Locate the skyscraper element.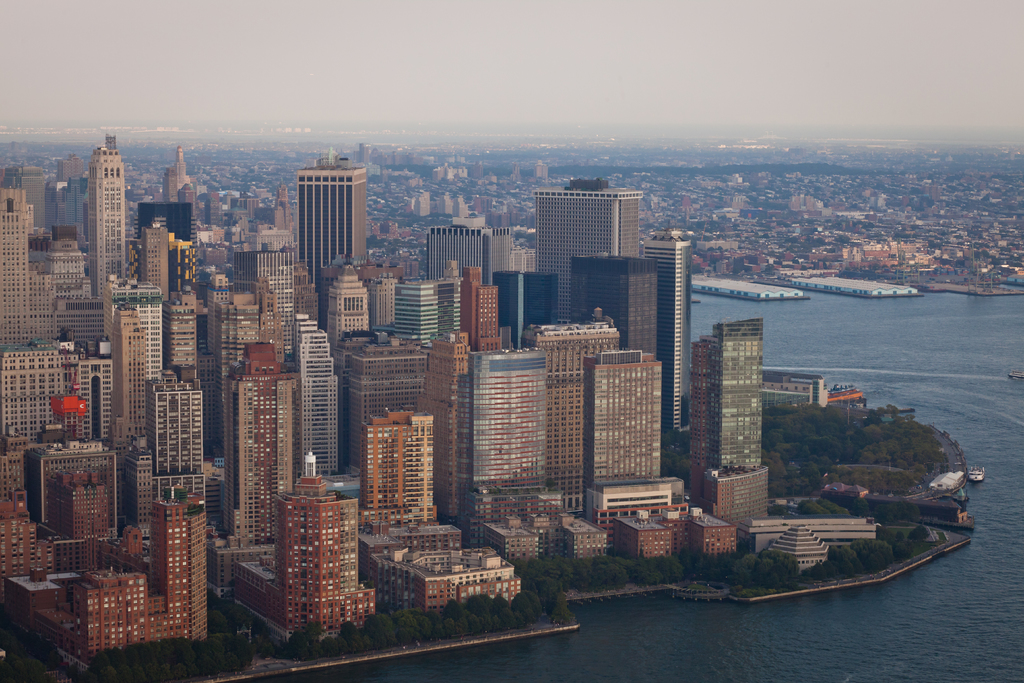
Element bbox: bbox=(461, 265, 499, 357).
